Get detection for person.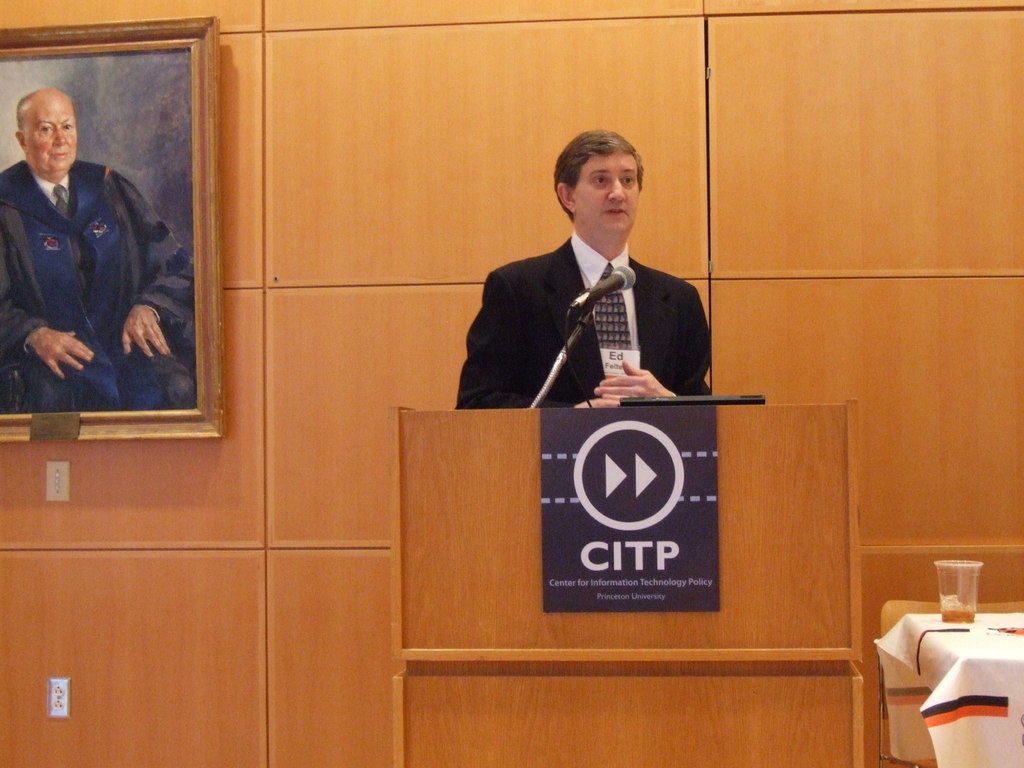
Detection: (0, 87, 196, 414).
